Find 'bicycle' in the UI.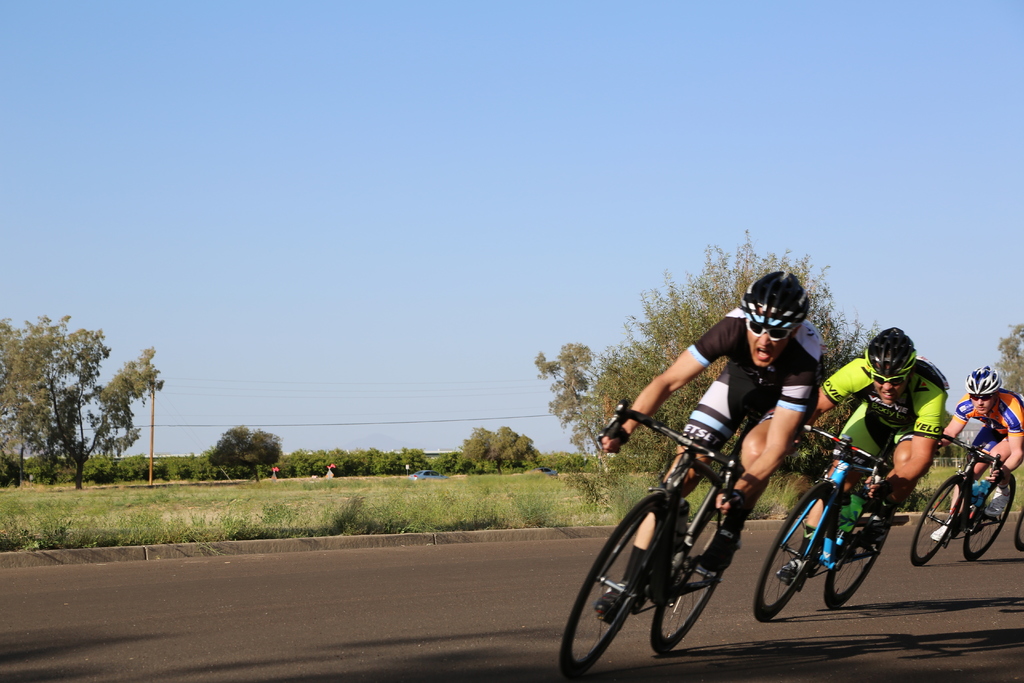
UI element at bbox=(1012, 504, 1023, 554).
